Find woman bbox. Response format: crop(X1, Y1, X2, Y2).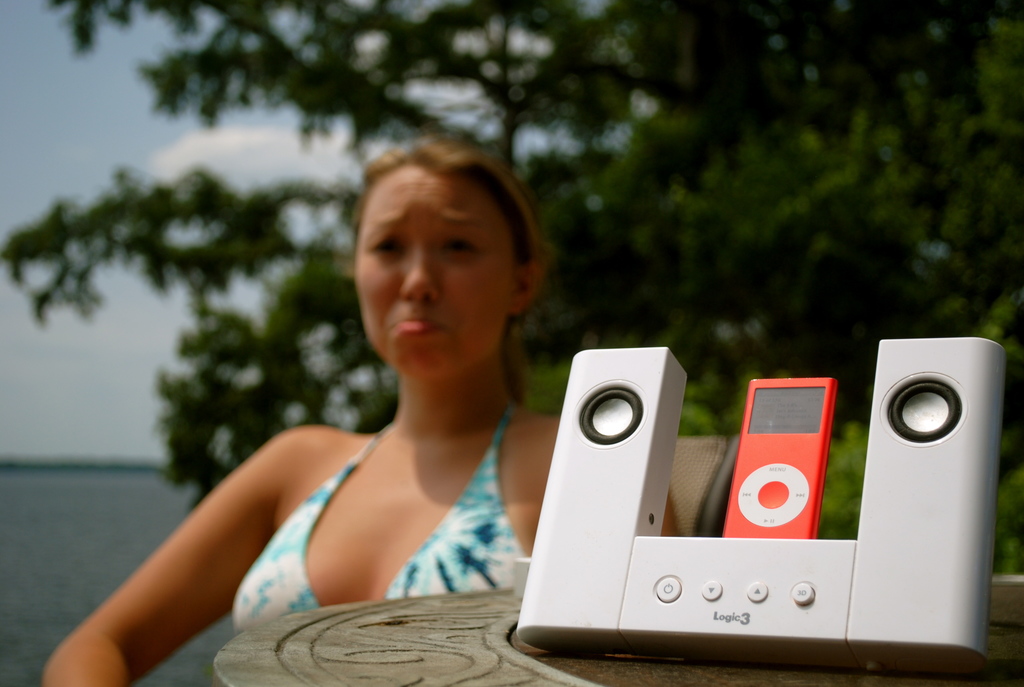
crop(114, 140, 585, 663).
